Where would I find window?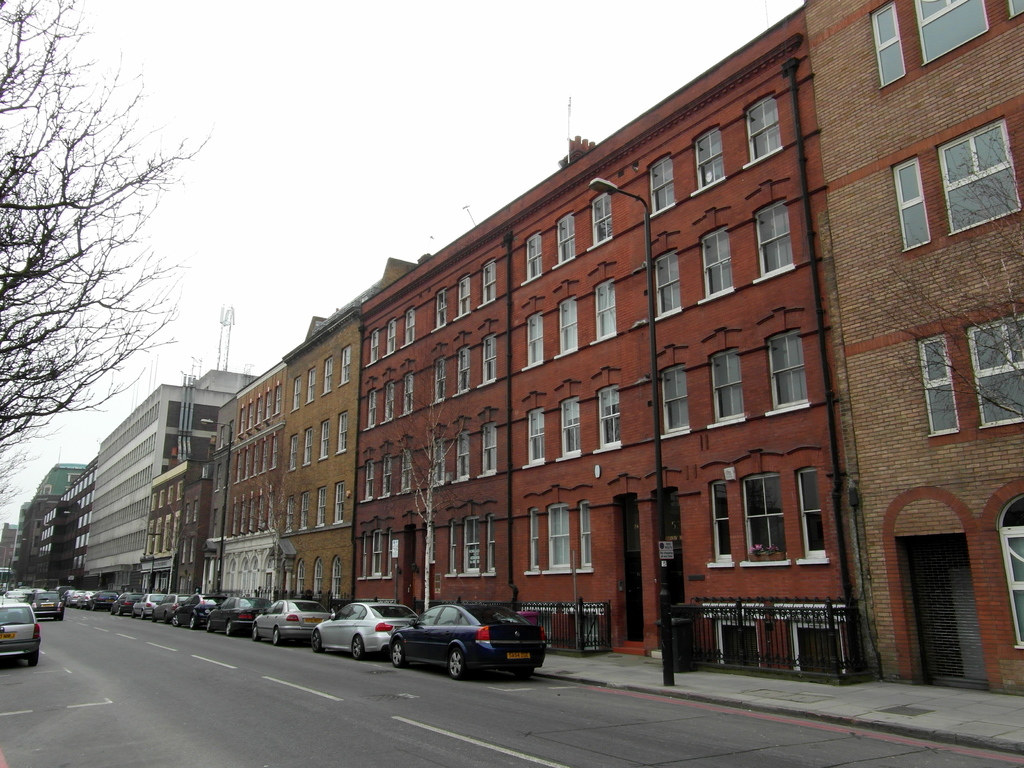
At box=[744, 92, 787, 178].
